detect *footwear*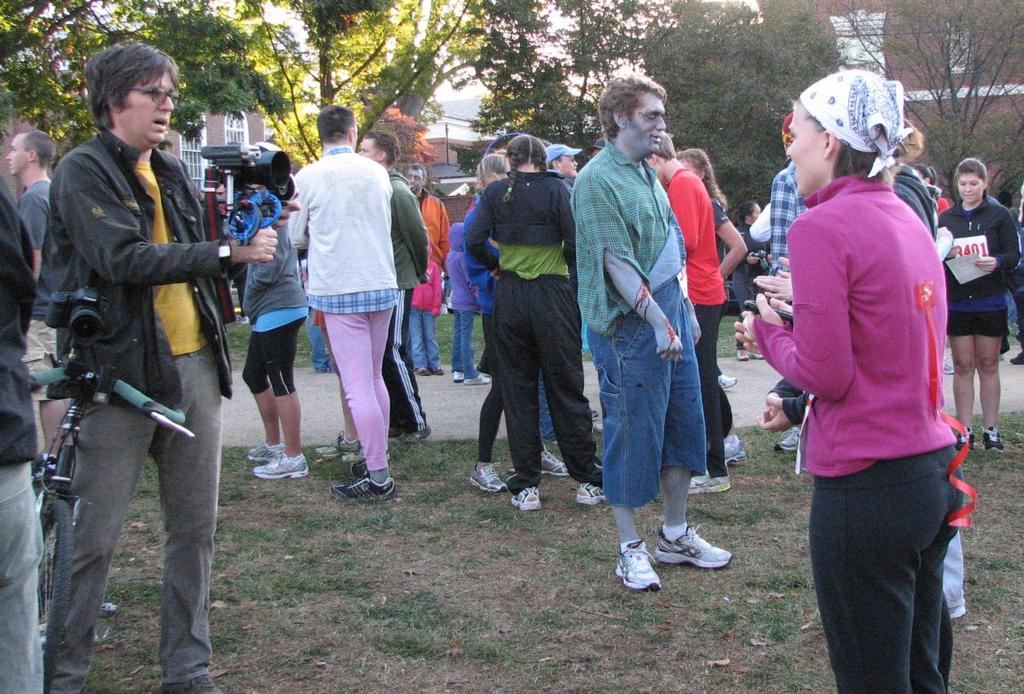
x1=463, y1=372, x2=492, y2=387
